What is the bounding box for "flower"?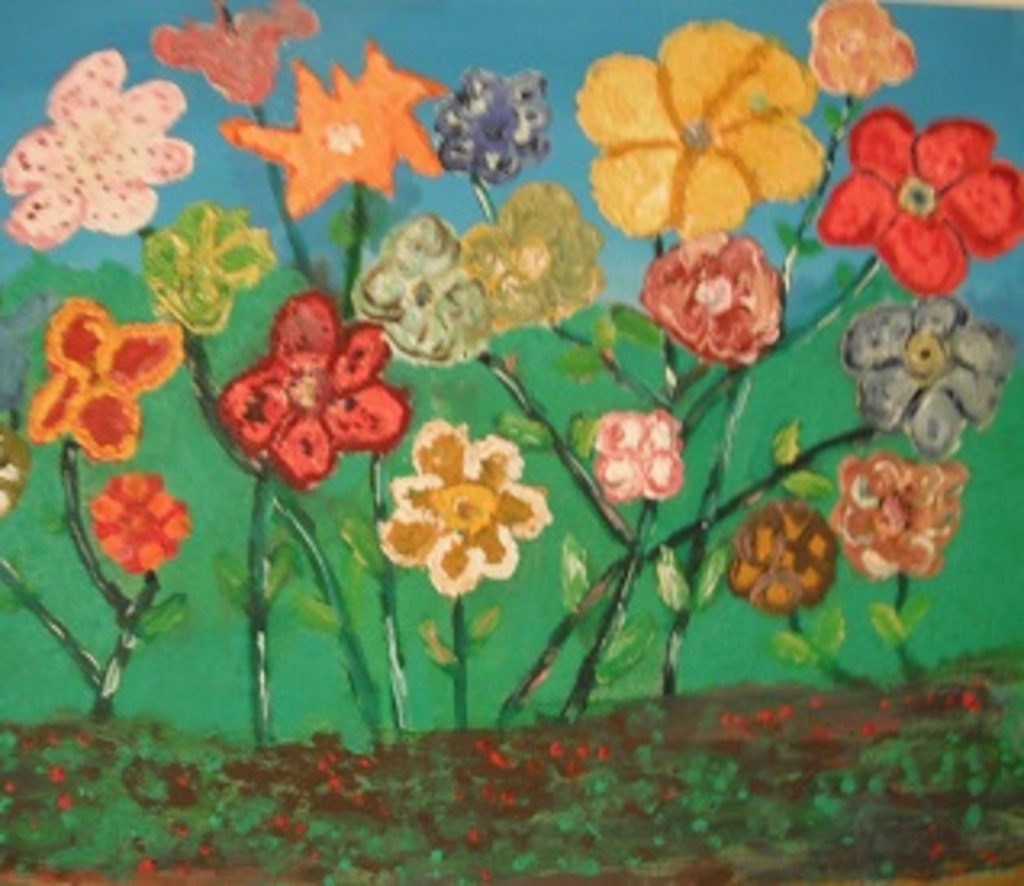
left=589, top=406, right=683, bottom=509.
